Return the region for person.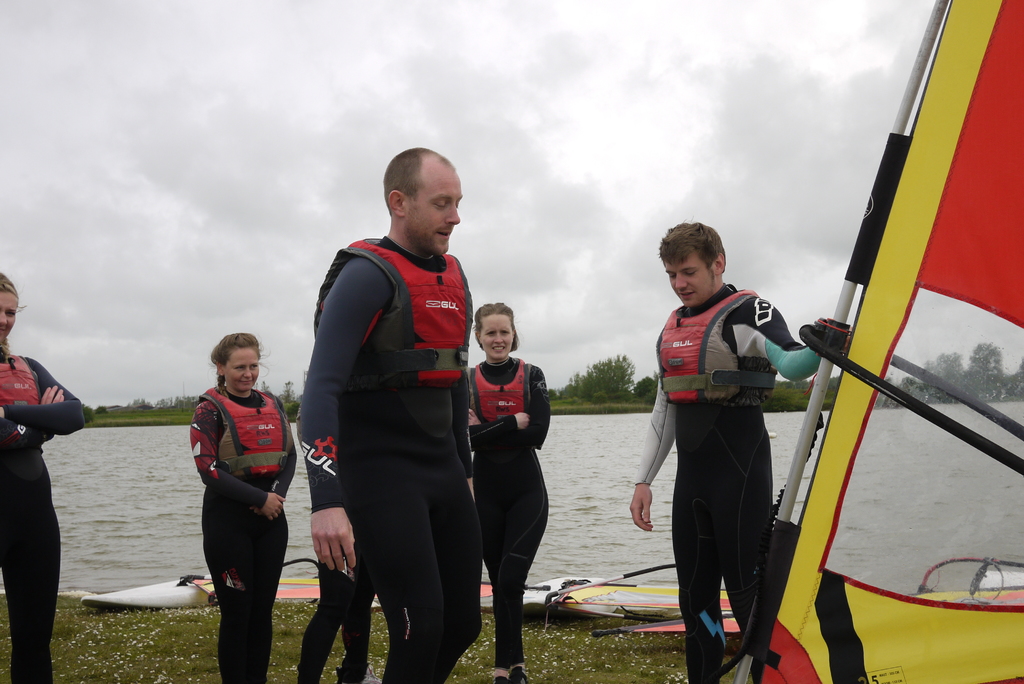
(left=627, top=220, right=852, bottom=683).
